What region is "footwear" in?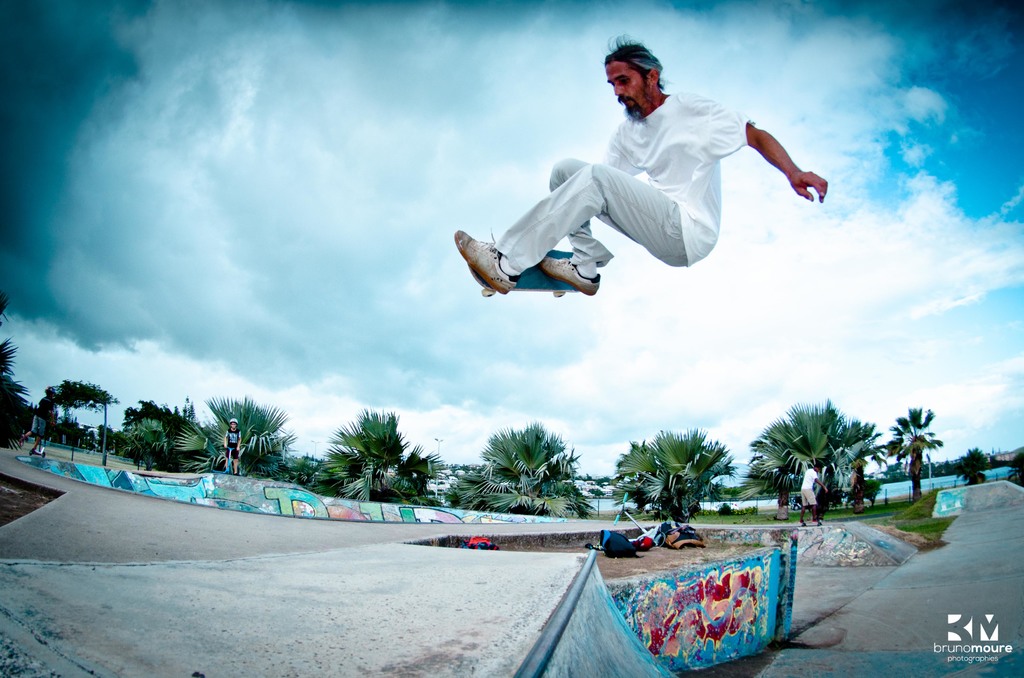
[x1=814, y1=520, x2=822, y2=524].
